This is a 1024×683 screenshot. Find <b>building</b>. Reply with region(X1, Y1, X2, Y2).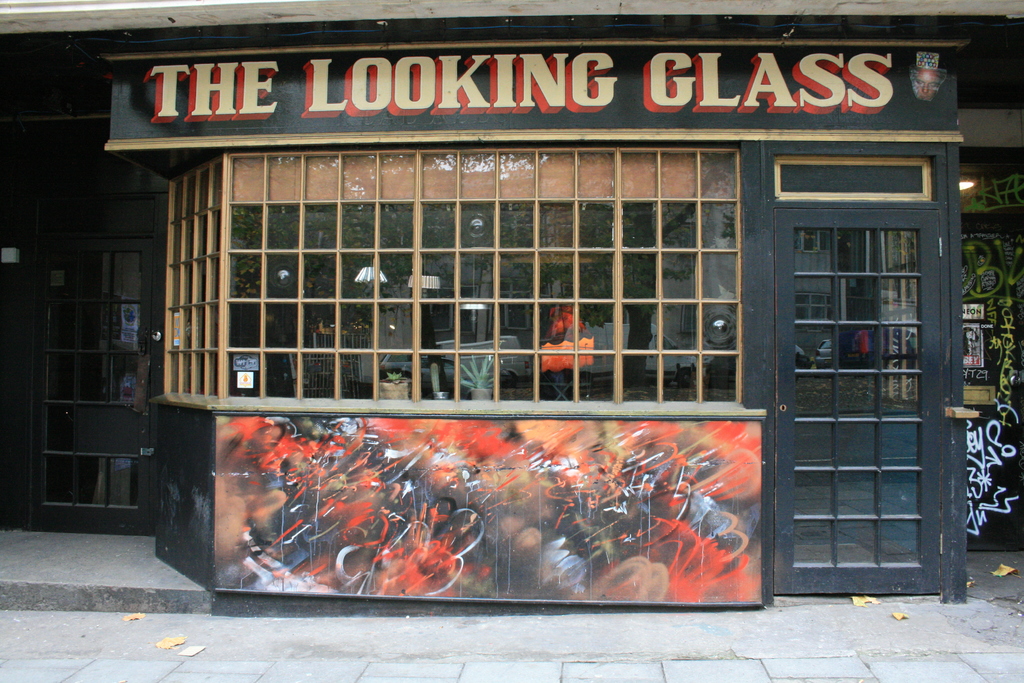
region(0, 0, 1023, 619).
